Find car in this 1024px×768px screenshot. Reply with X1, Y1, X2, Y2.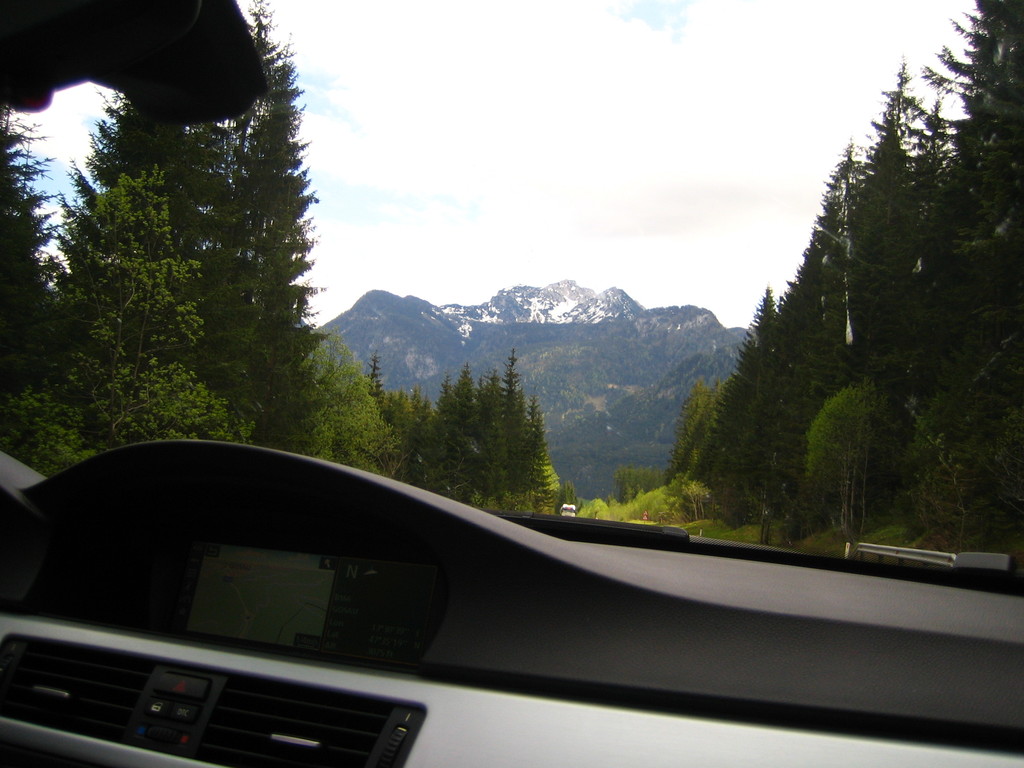
0, 0, 1023, 767.
